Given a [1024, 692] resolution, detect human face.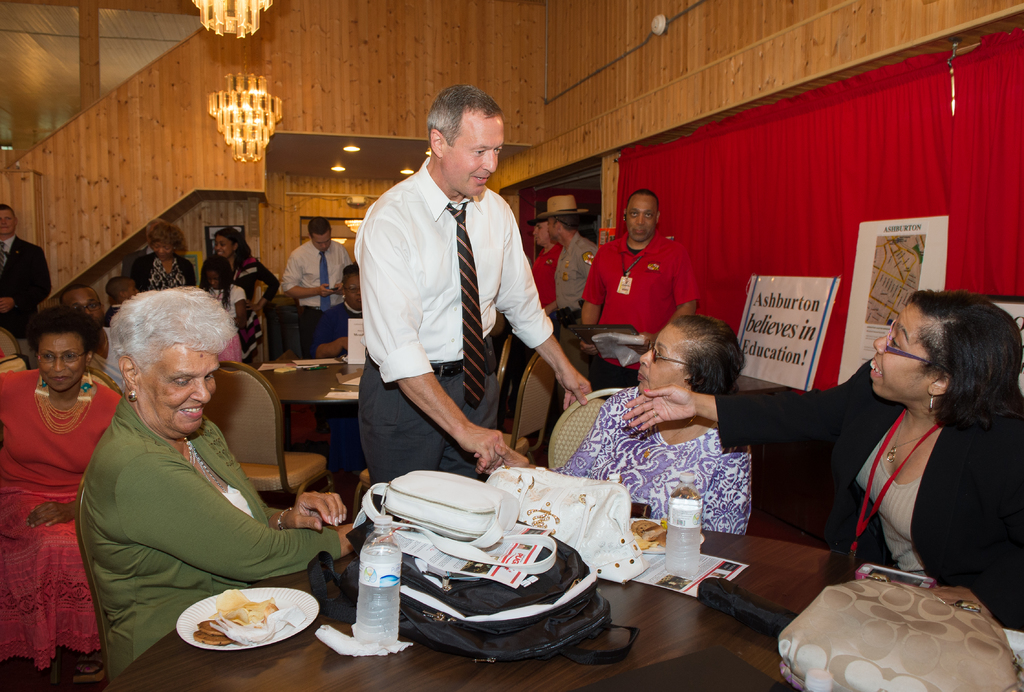
[left=550, top=220, right=559, bottom=237].
